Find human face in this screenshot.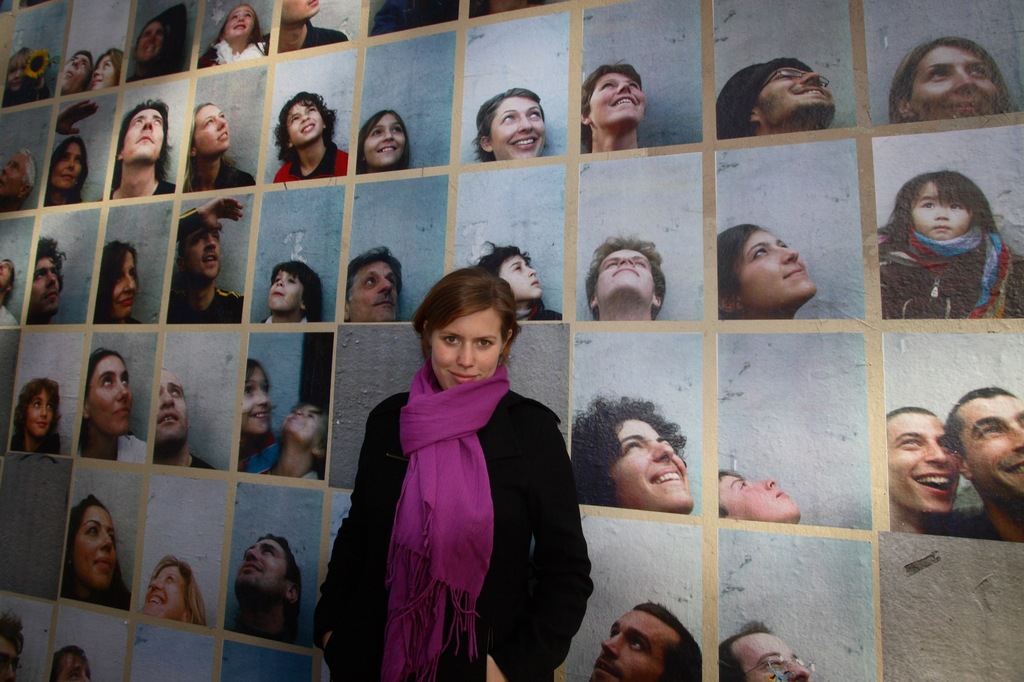
The bounding box for human face is [732, 627, 811, 681].
